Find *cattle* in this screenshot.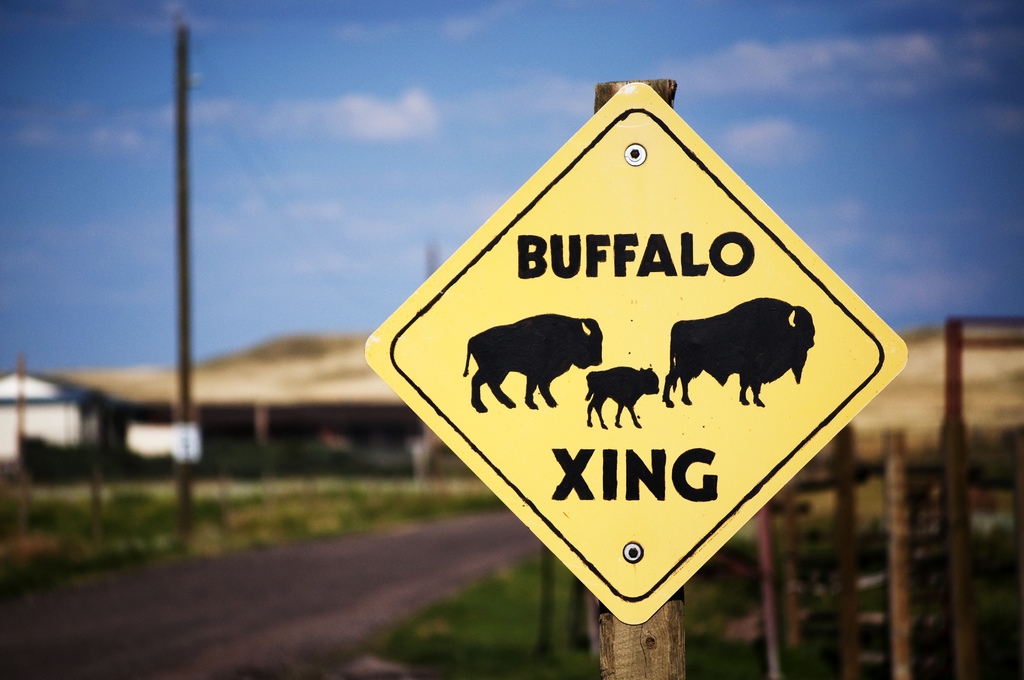
The bounding box for *cattle* is rect(459, 312, 609, 410).
